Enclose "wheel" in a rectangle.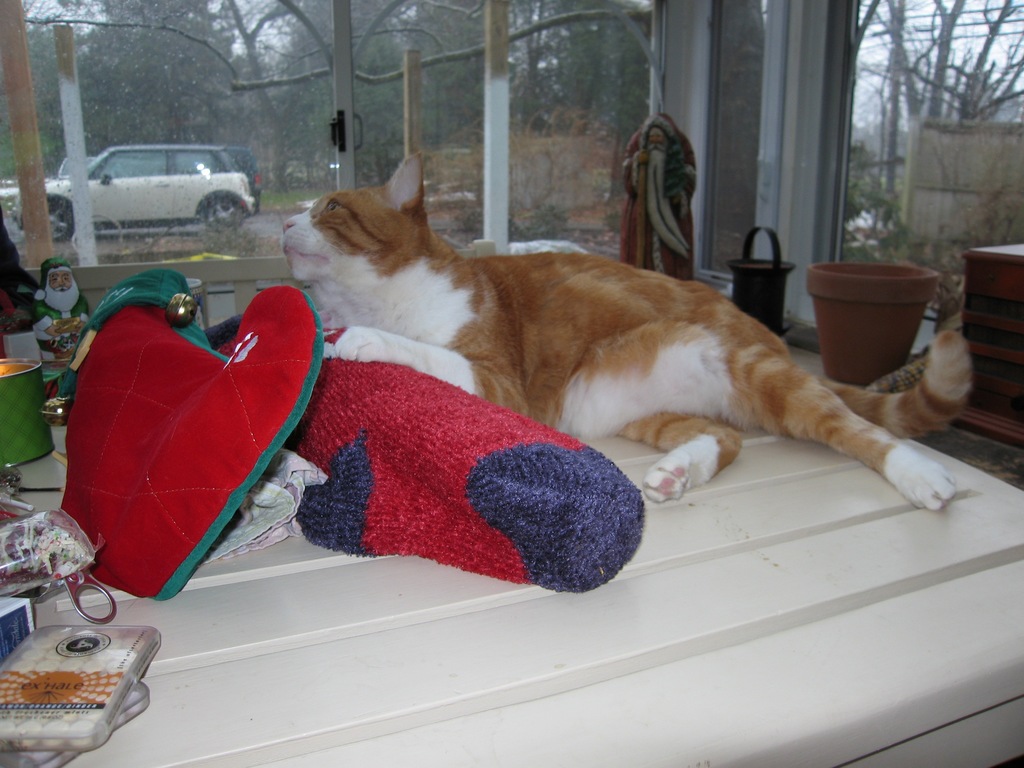
204 188 250 233.
